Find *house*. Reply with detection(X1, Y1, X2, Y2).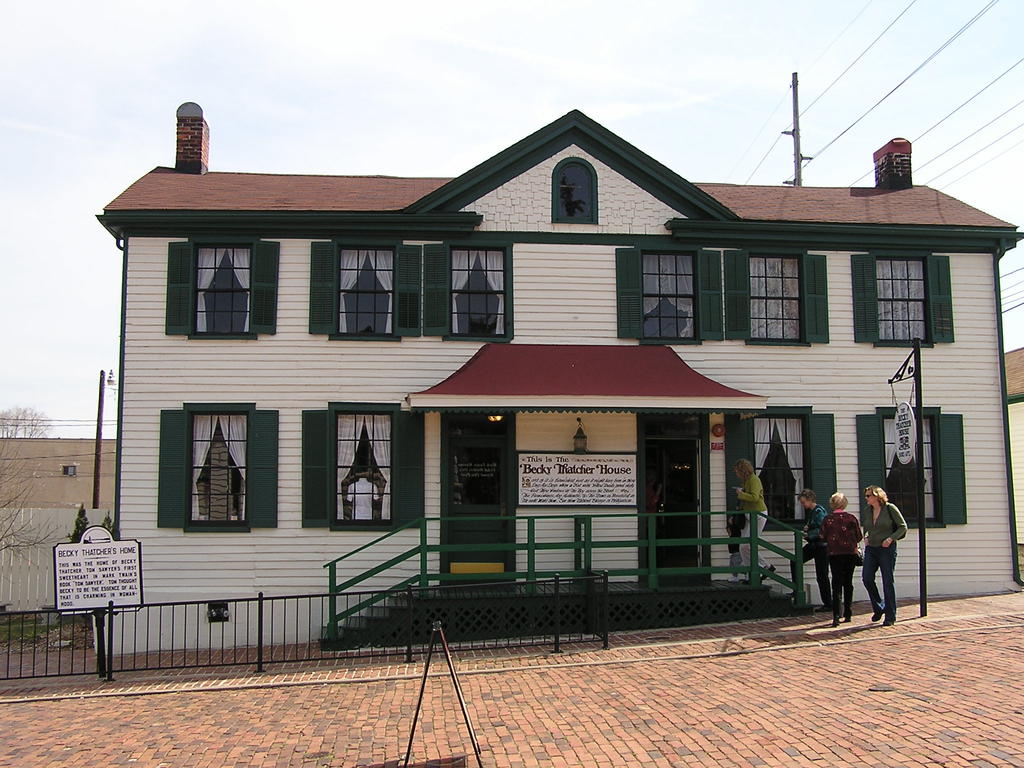
detection(0, 433, 121, 623).
